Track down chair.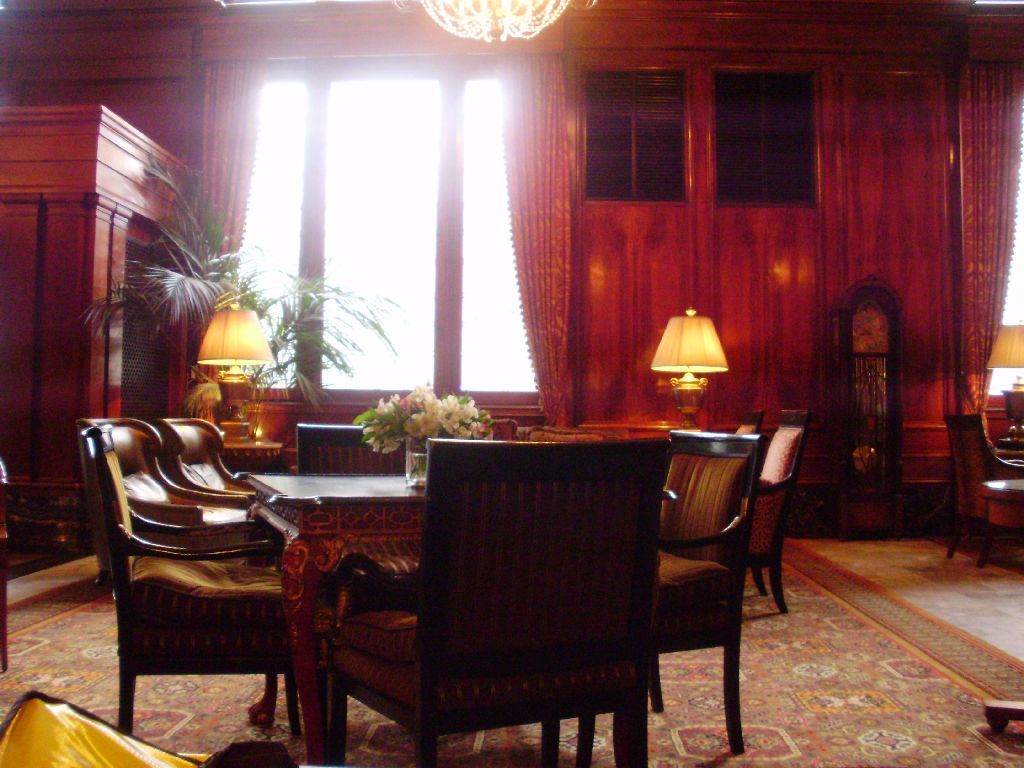
Tracked to 315,435,668,767.
